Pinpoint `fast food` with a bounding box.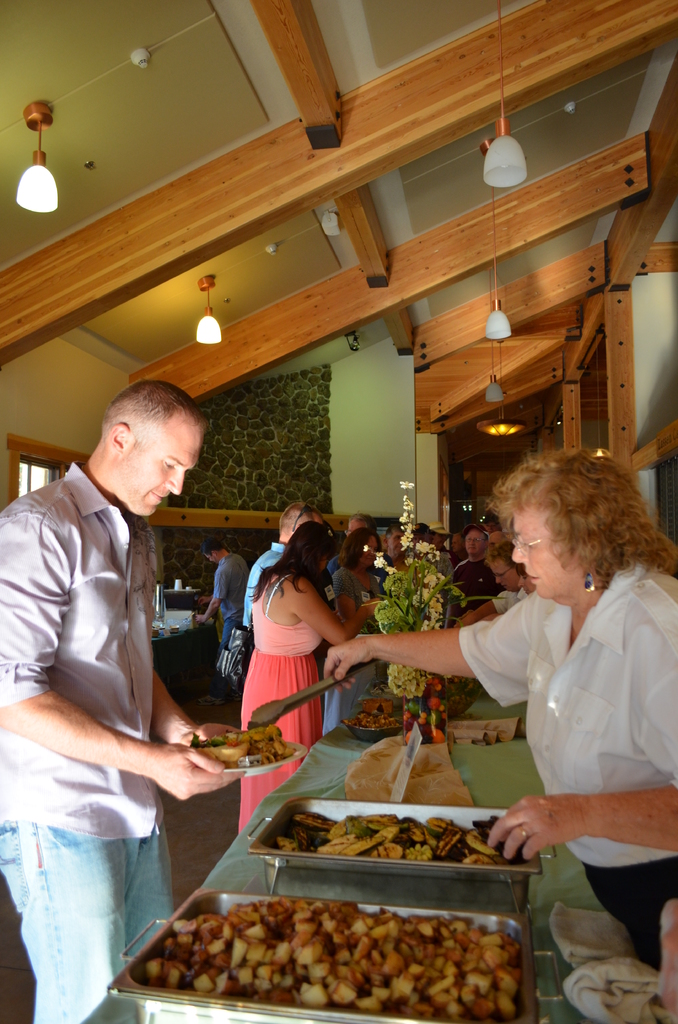
{"left": 188, "top": 730, "right": 293, "bottom": 763}.
